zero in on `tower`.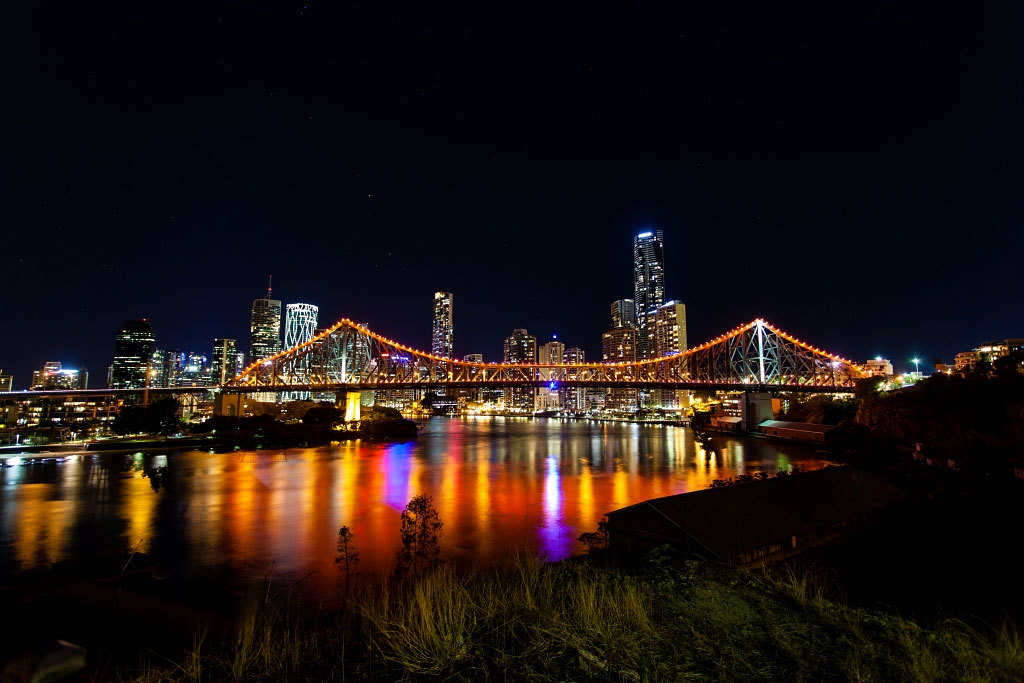
Zeroed in: 663 300 694 348.
